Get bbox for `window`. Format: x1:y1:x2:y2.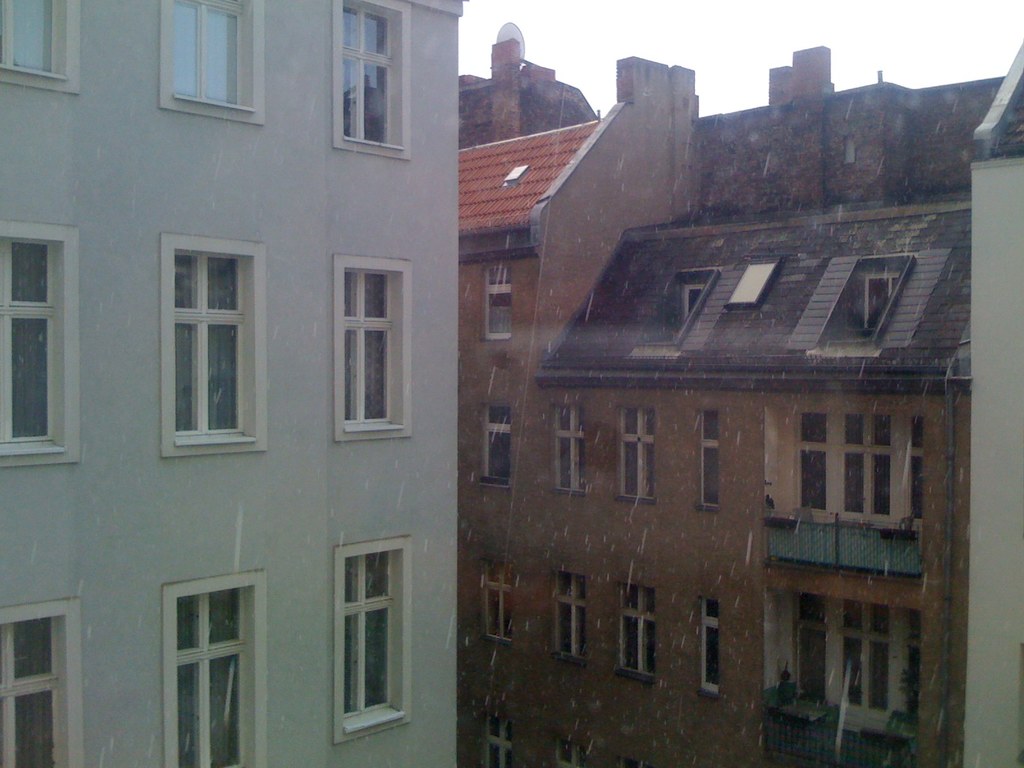
486:717:513:767.
